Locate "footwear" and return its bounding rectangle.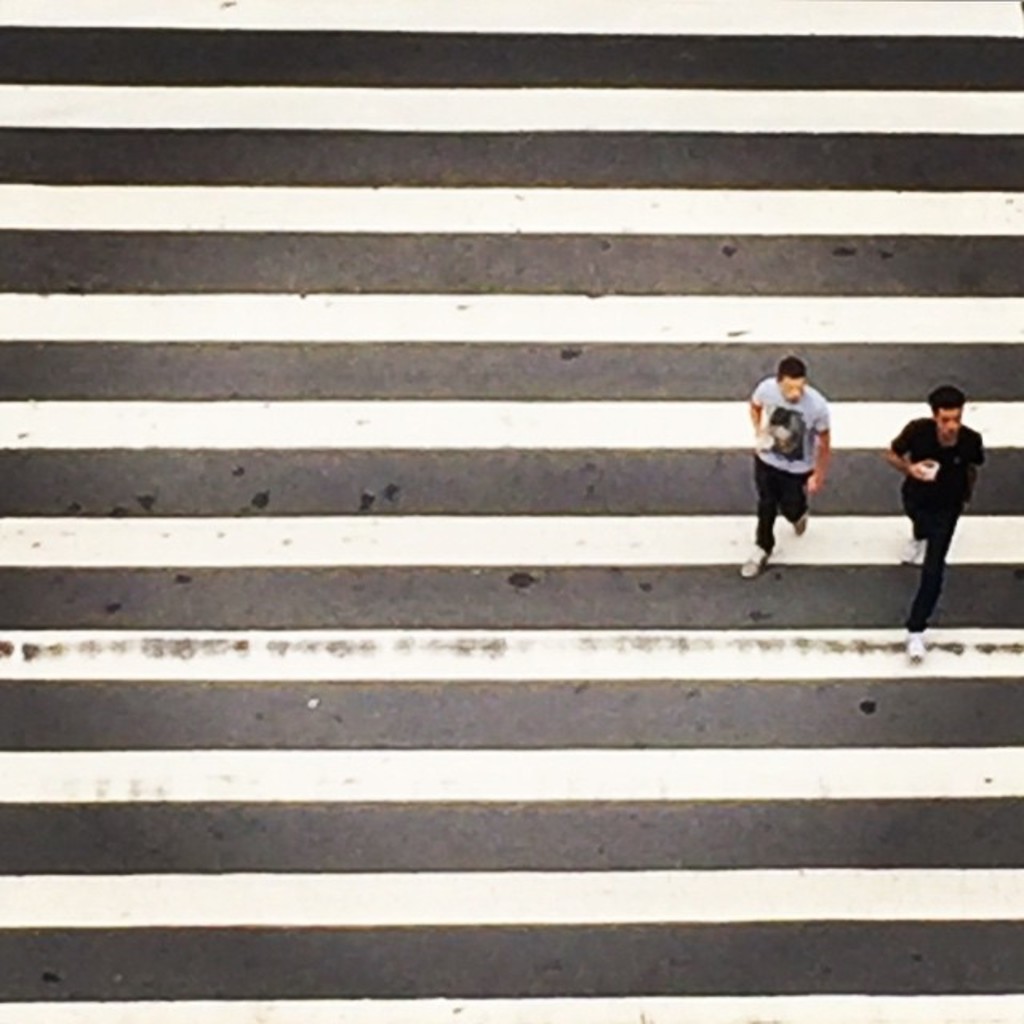
{"x1": 894, "y1": 522, "x2": 920, "y2": 563}.
